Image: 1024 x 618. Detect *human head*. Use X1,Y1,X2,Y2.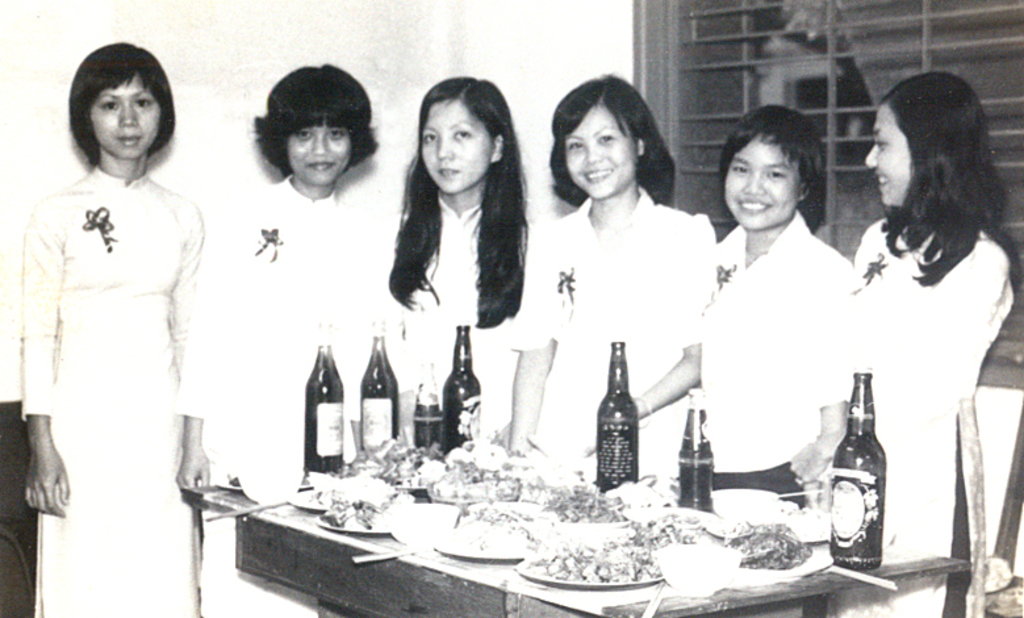
419,75,517,199.
